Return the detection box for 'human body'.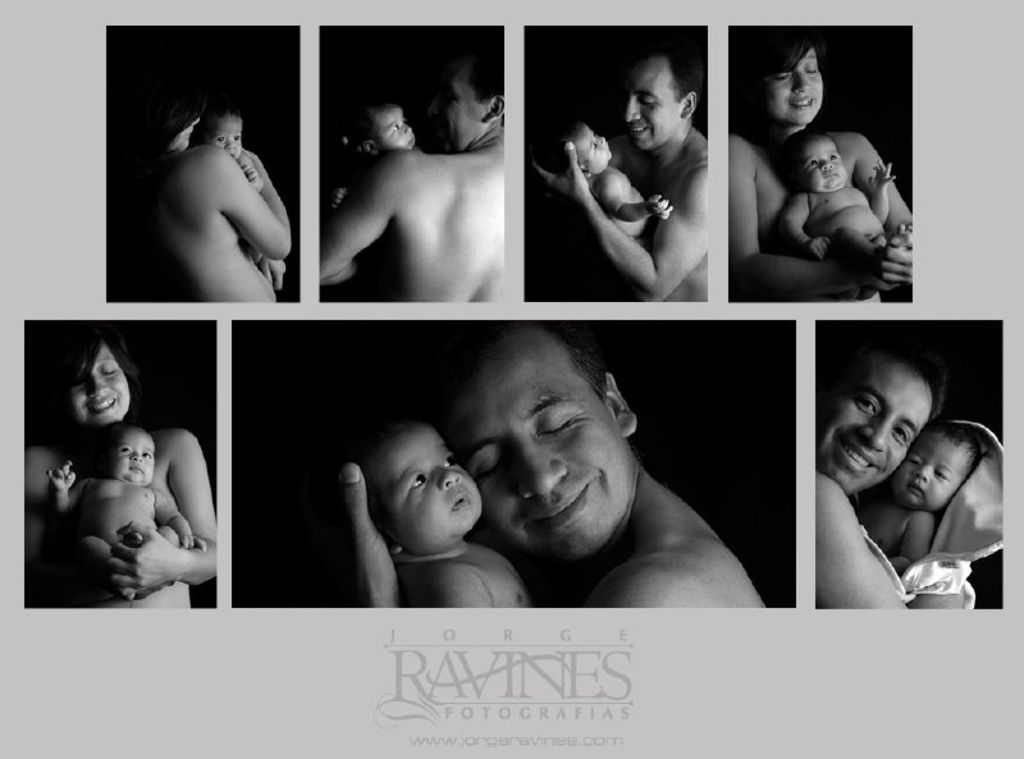
<box>780,129,899,266</box>.
